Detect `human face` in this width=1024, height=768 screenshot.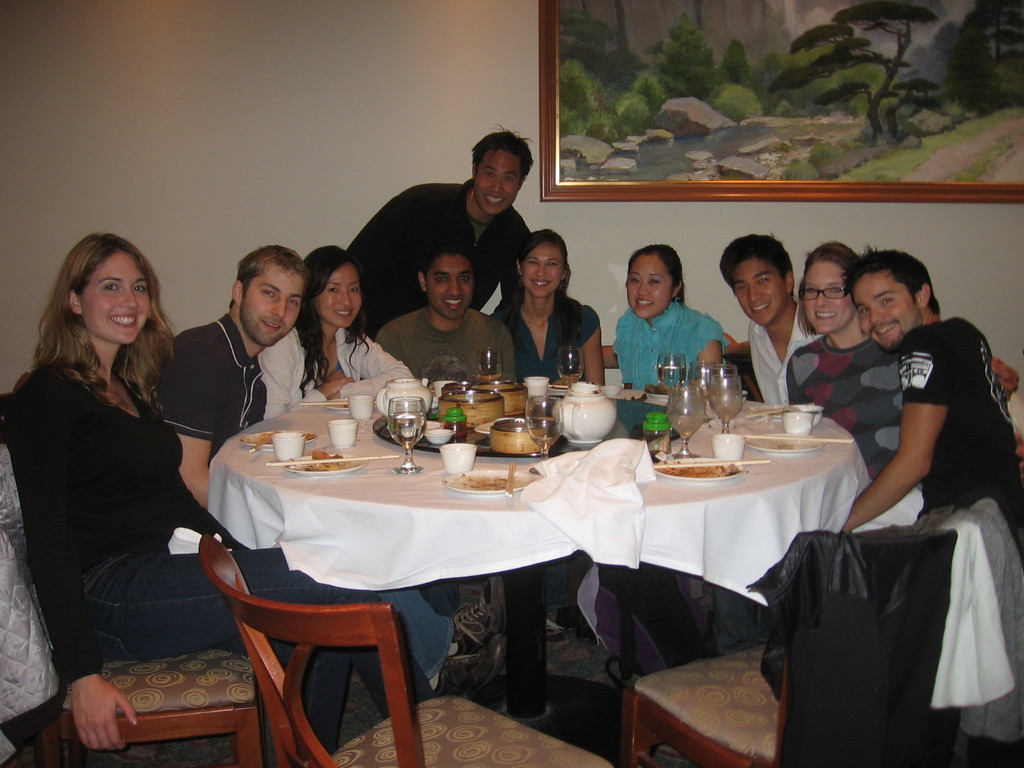
Detection: bbox=[313, 262, 363, 328].
